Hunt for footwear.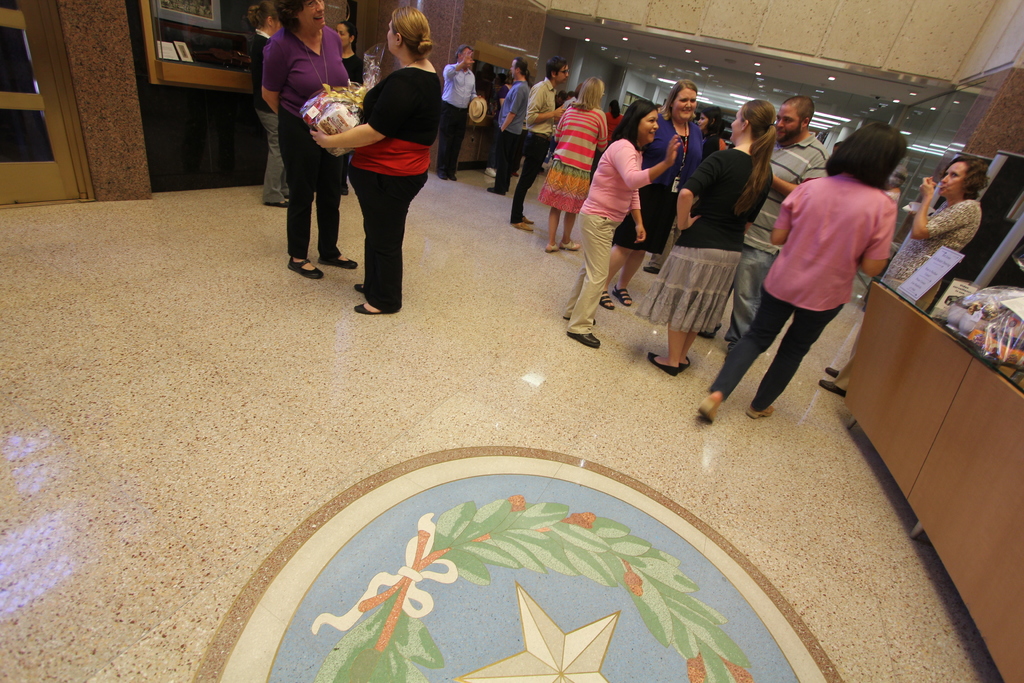
Hunted down at (559,239,578,249).
